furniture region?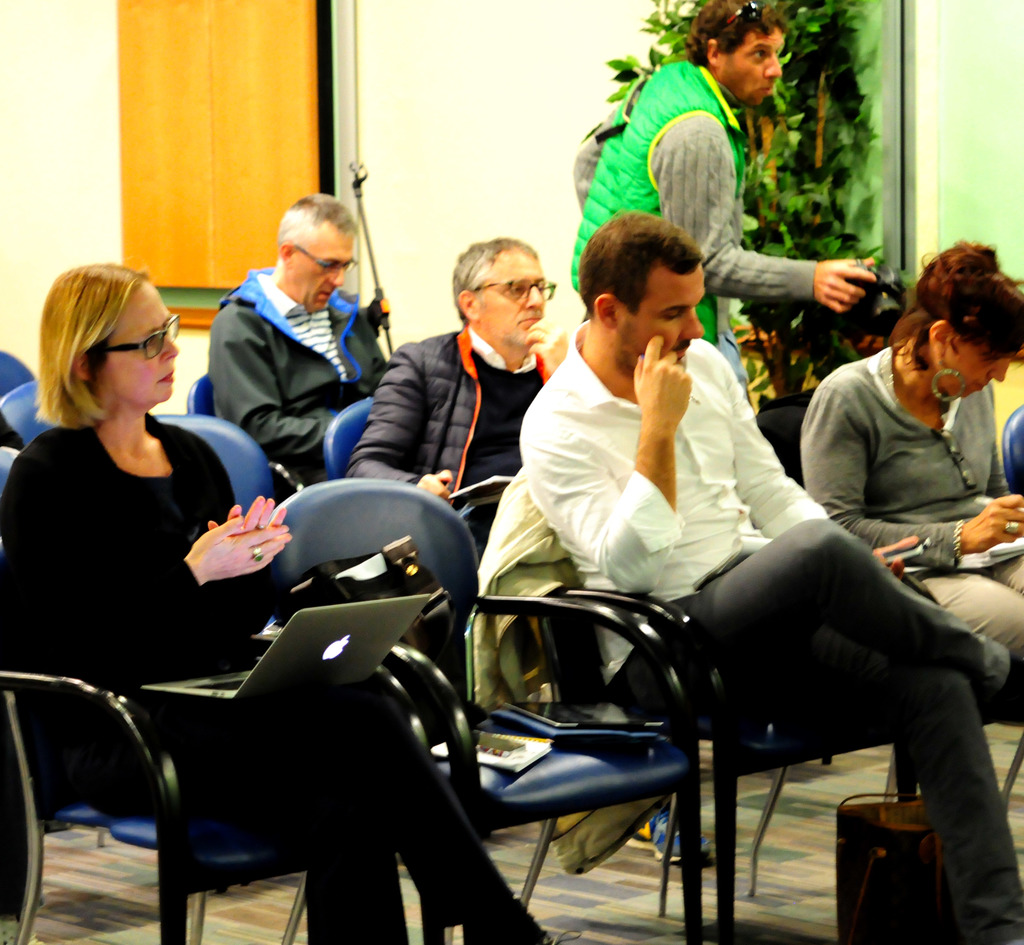
(left=150, top=411, right=269, bottom=516)
